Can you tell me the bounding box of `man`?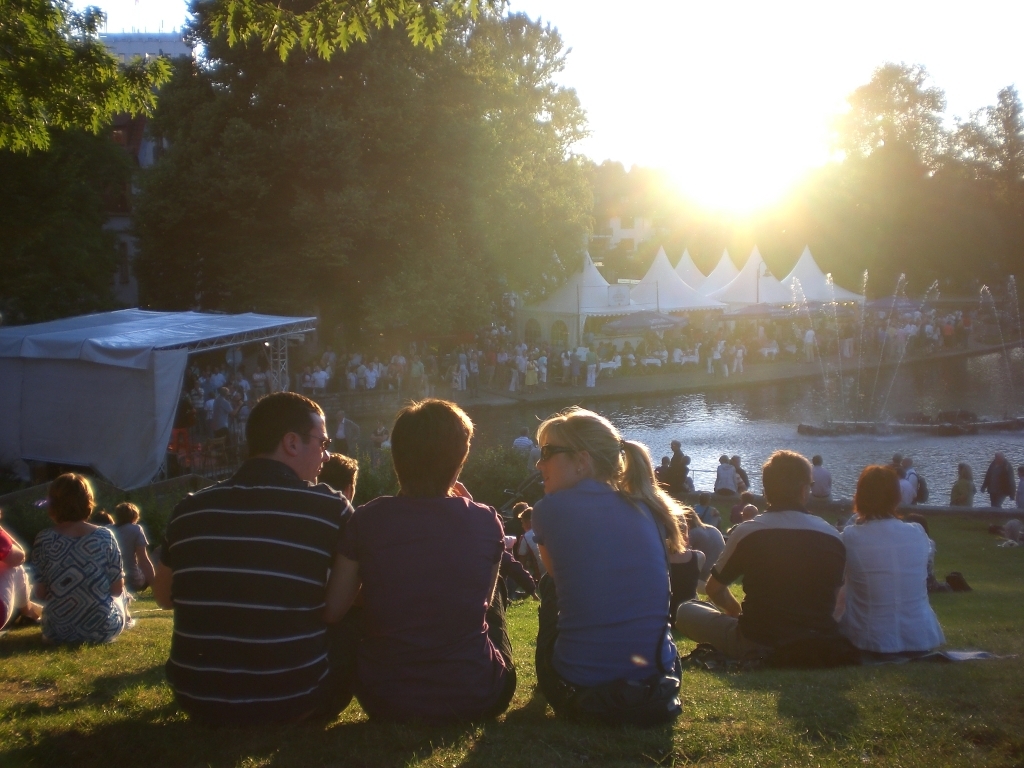
901/456/921/504.
